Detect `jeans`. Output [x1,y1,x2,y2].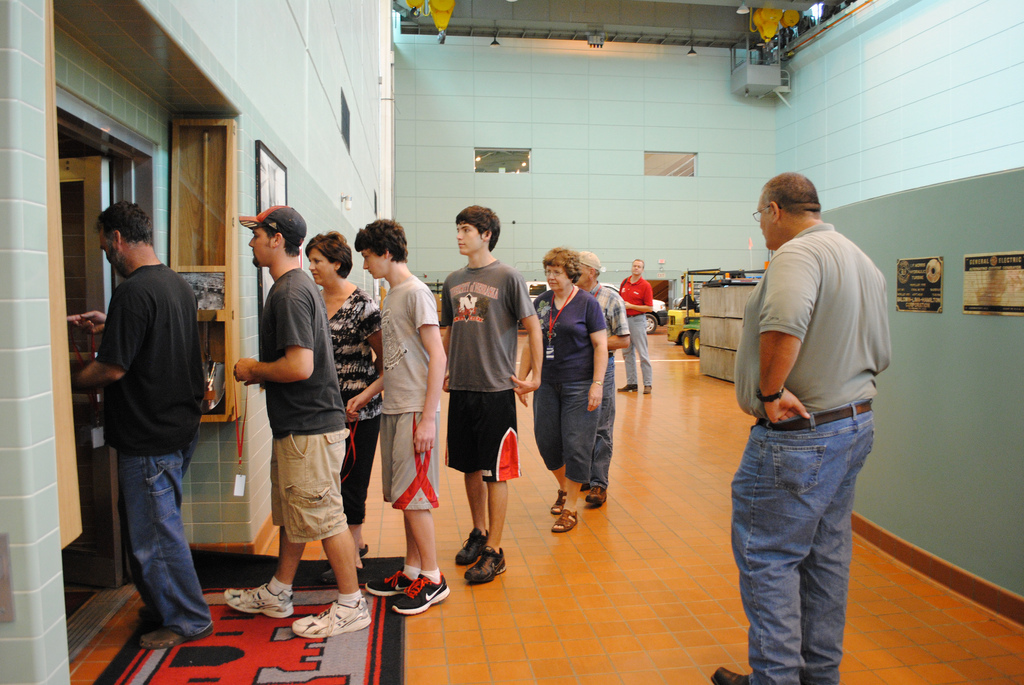
[130,437,216,639].
